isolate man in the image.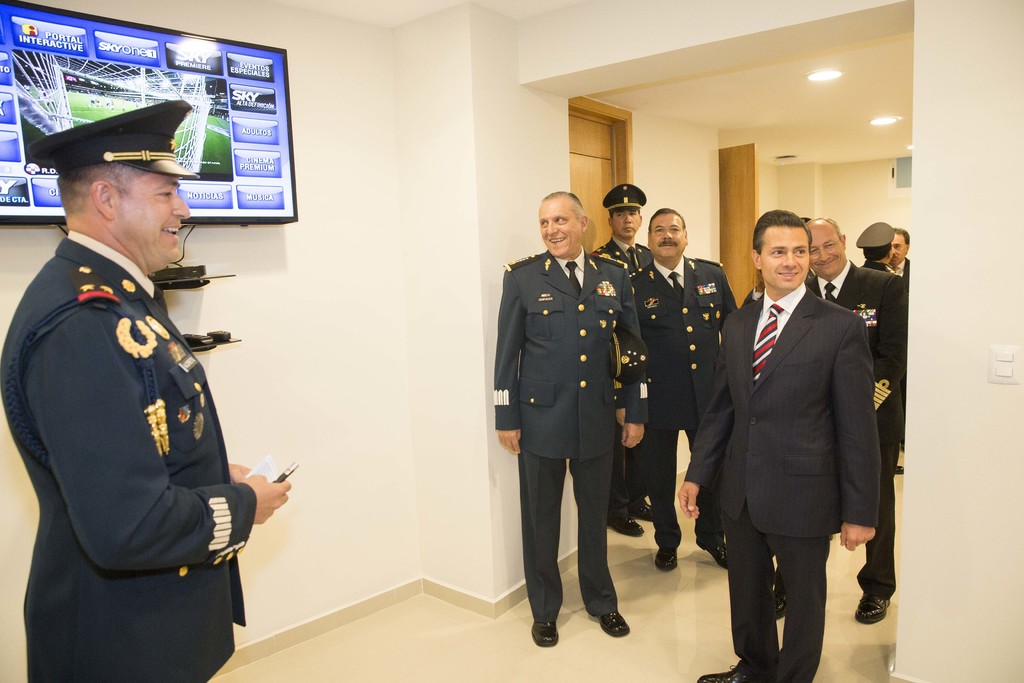
Isolated region: bbox=[678, 210, 887, 682].
